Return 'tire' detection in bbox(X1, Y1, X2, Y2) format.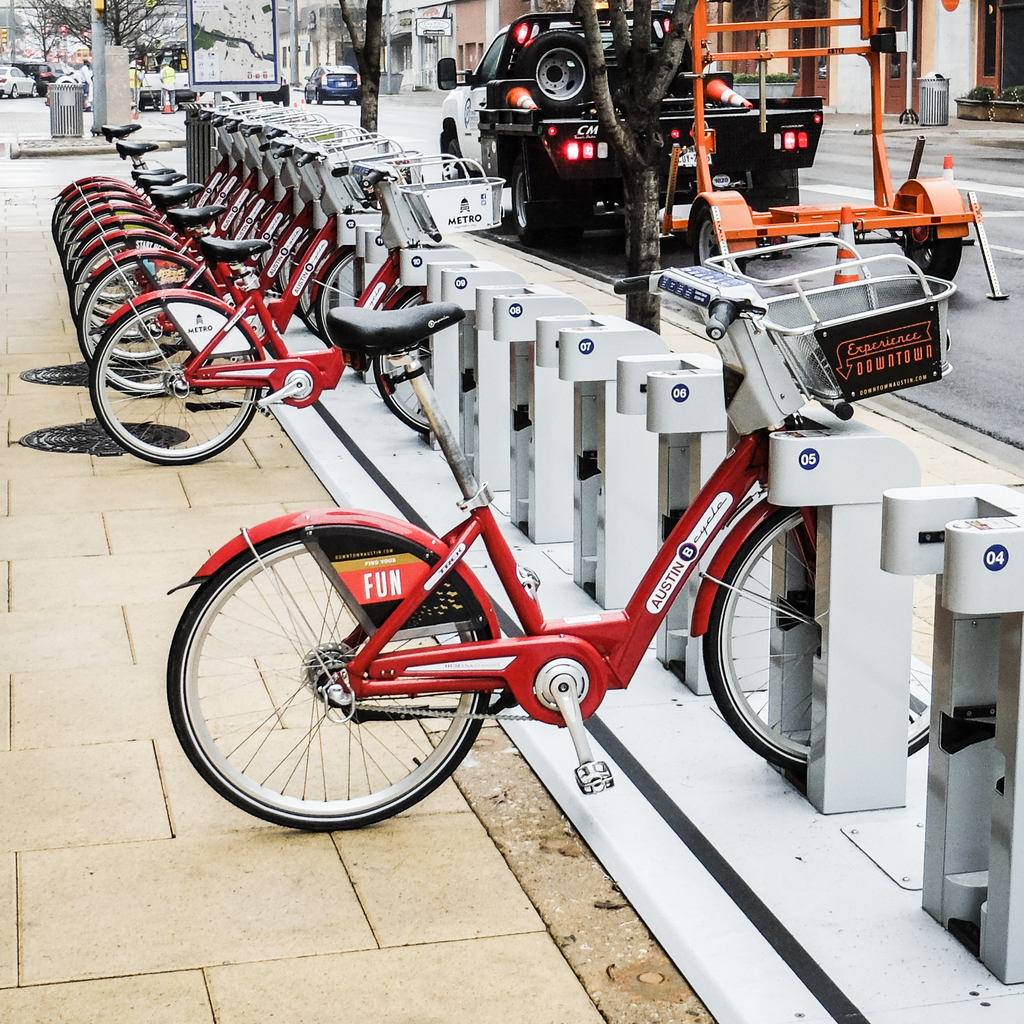
bbox(511, 160, 552, 248).
